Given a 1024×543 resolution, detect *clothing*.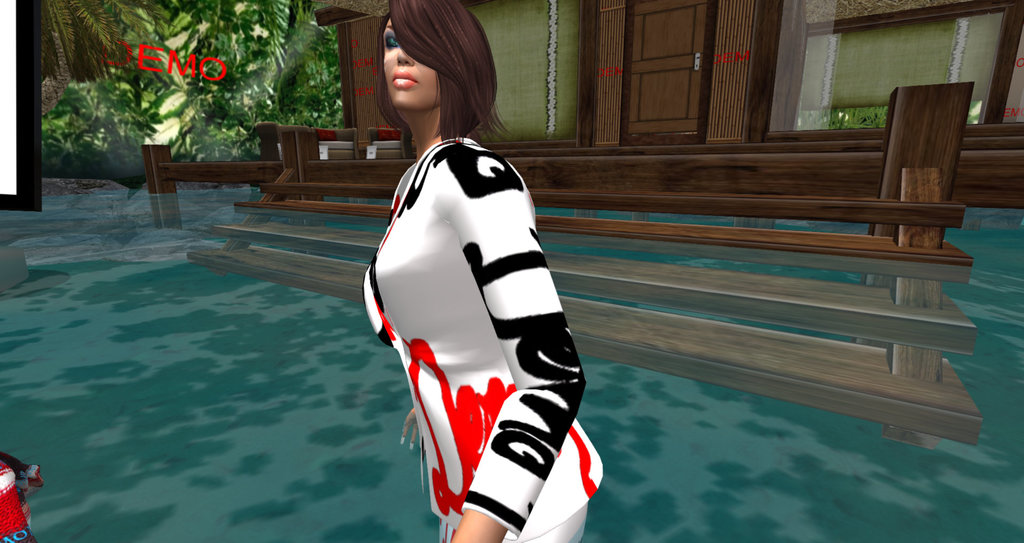
<region>0, 451, 42, 542</region>.
